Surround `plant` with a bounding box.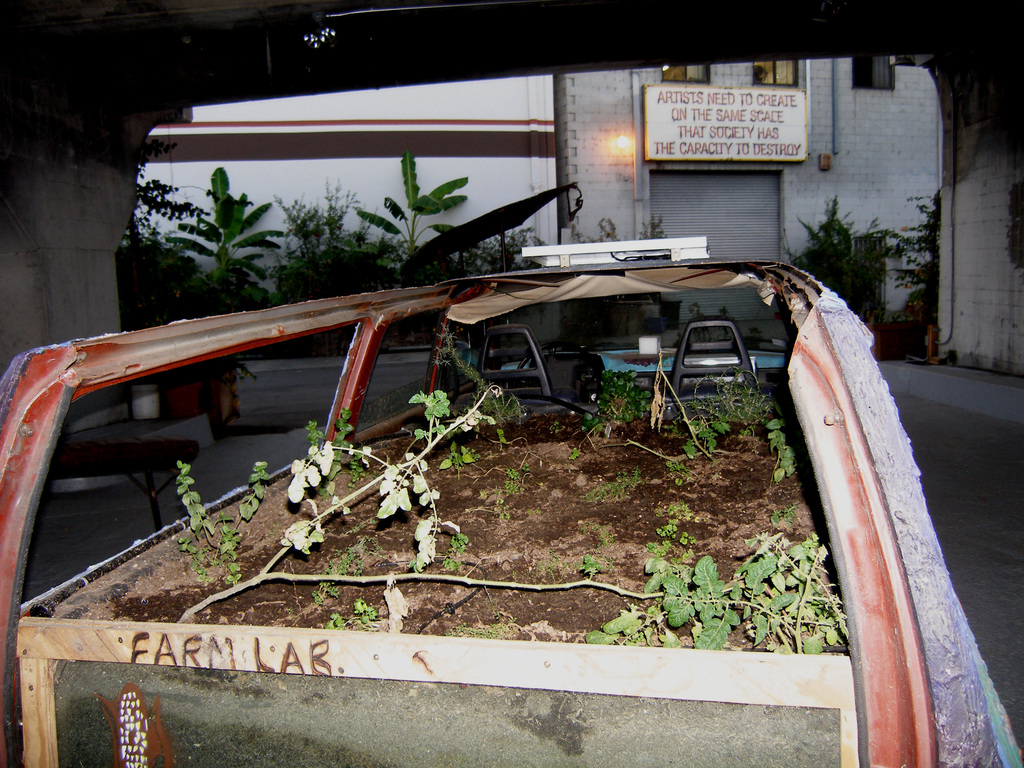
Rect(781, 189, 877, 325).
